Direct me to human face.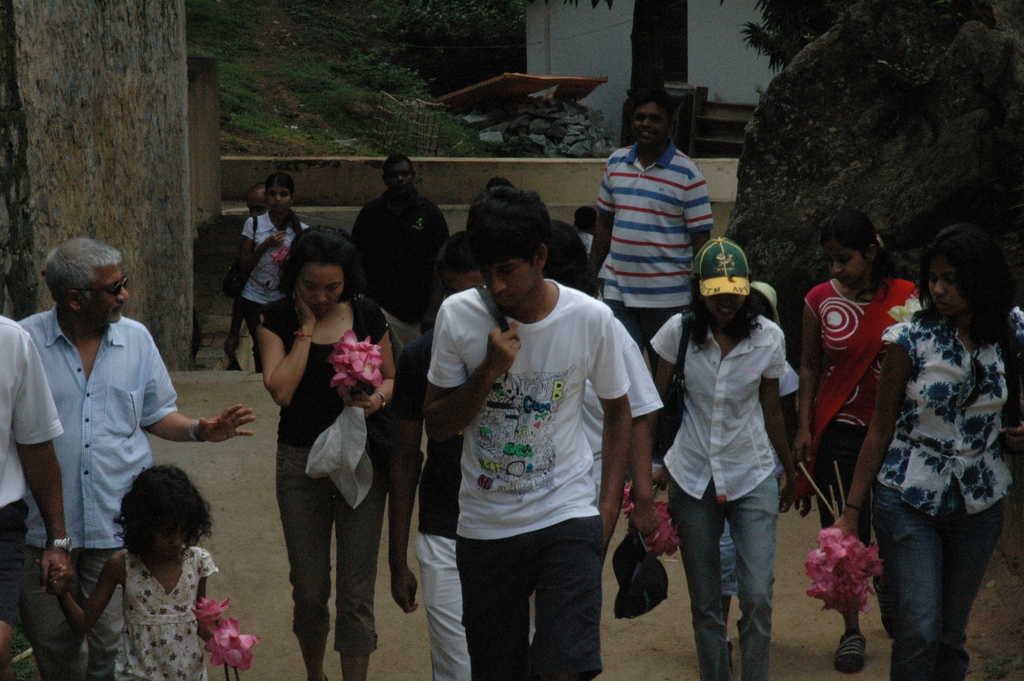
Direction: <box>490,260,538,308</box>.
